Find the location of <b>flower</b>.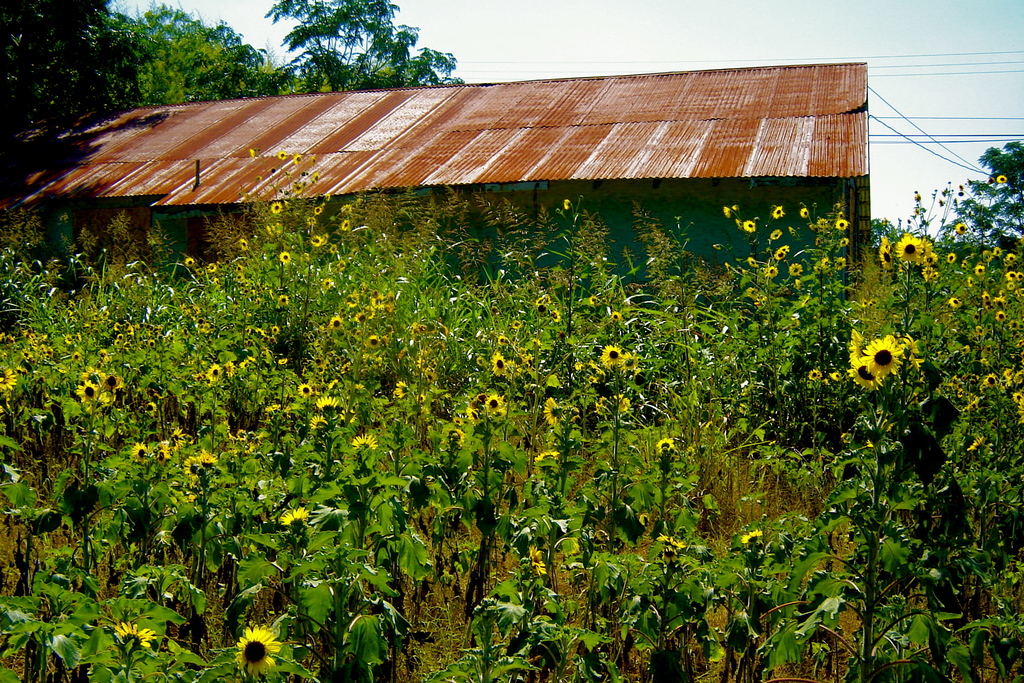
Location: 272:200:284:214.
